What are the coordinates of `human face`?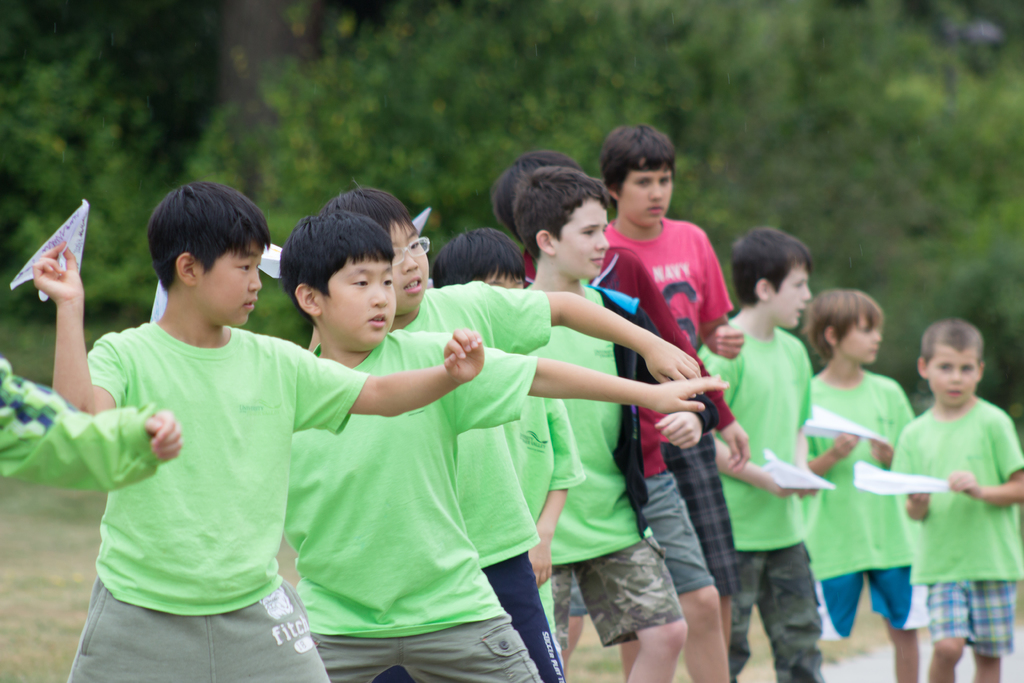
(927,349,976,407).
